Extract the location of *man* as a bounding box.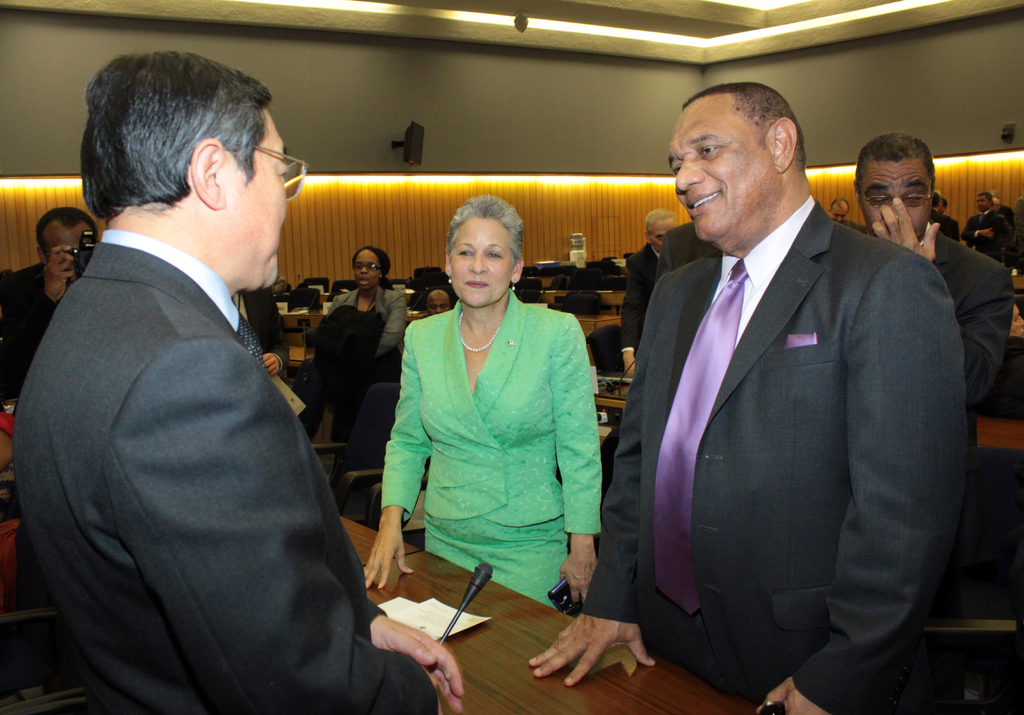
{"x1": 7, "y1": 47, "x2": 465, "y2": 714}.
